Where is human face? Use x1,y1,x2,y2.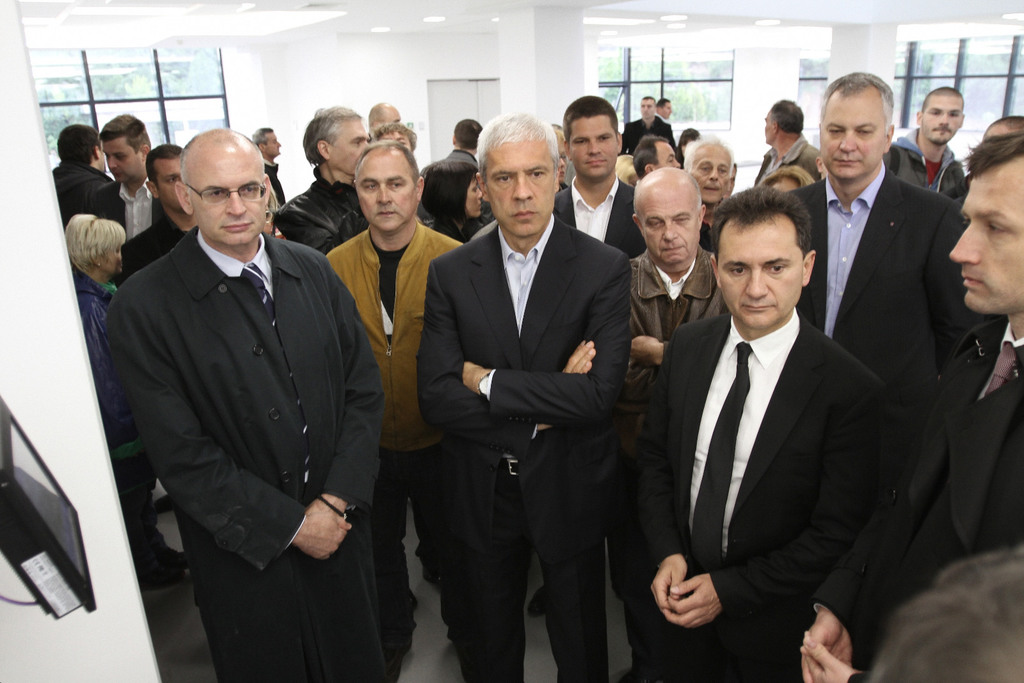
186,154,264,242.
